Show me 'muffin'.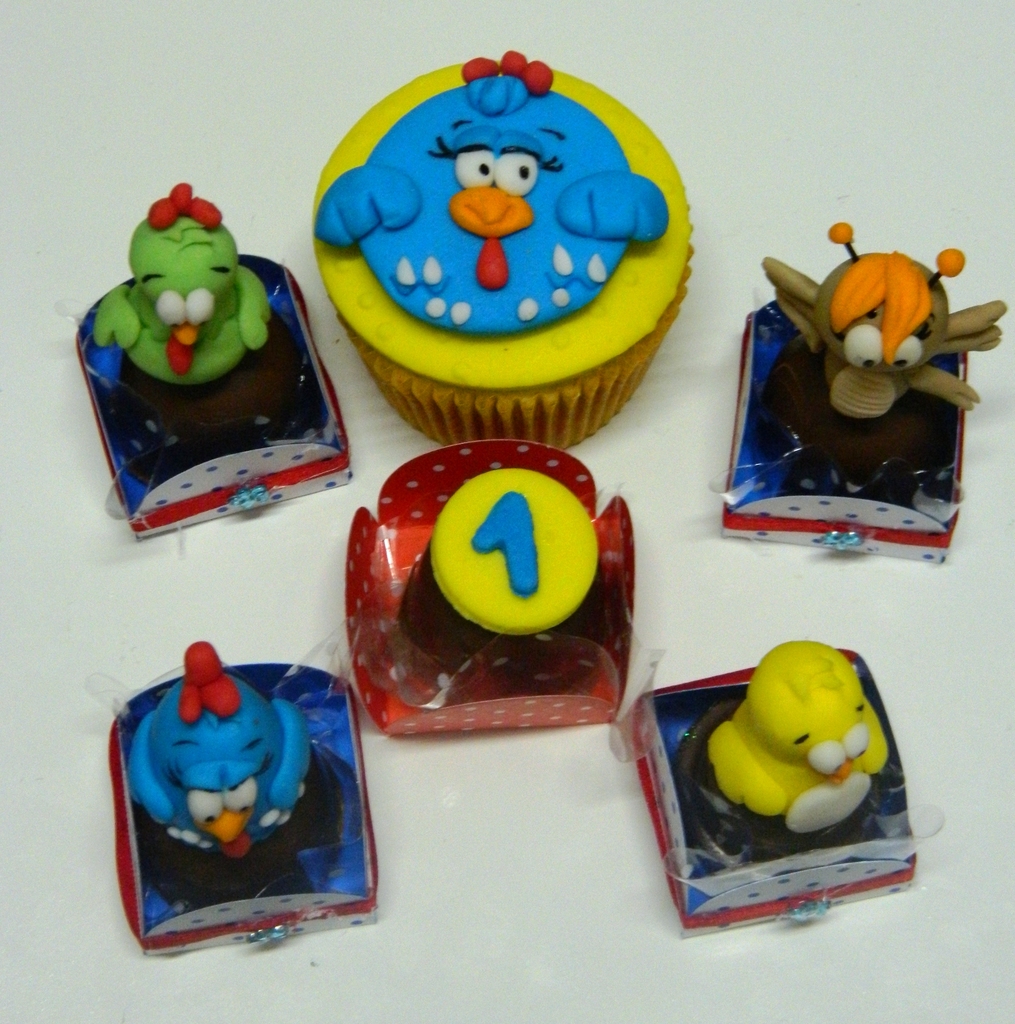
'muffin' is here: box(305, 55, 712, 458).
